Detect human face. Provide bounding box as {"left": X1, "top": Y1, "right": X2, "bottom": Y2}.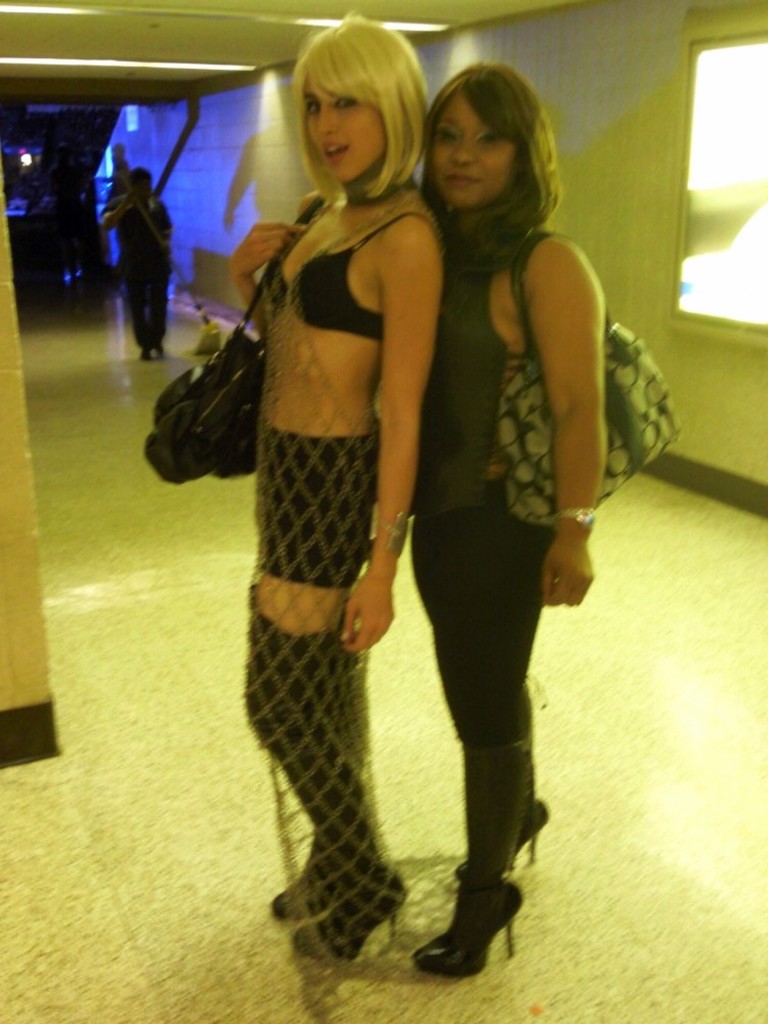
{"left": 430, "top": 89, "right": 518, "bottom": 210}.
